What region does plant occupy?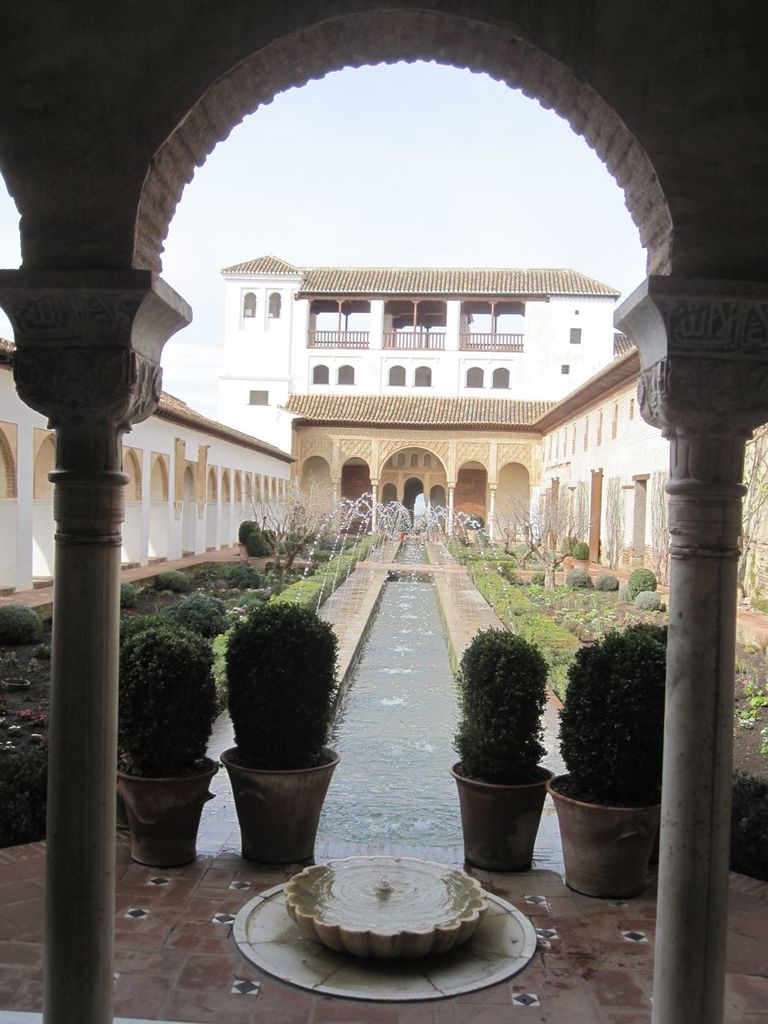
bbox=(0, 732, 58, 857).
